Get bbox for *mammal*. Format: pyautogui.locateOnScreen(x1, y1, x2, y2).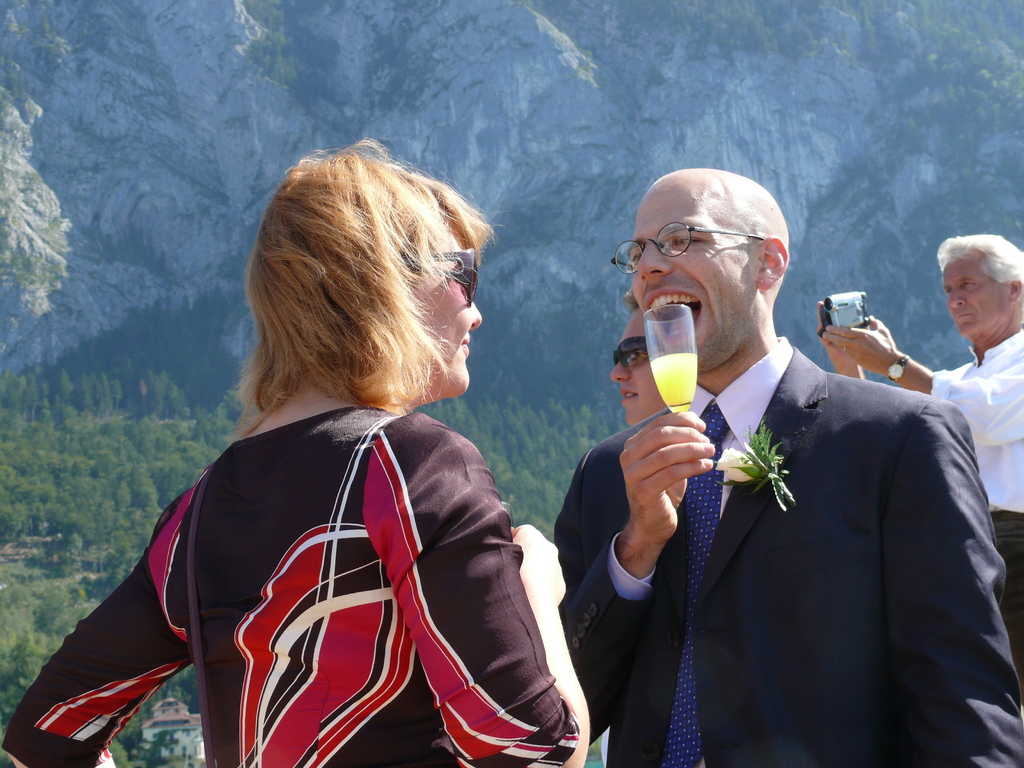
pyautogui.locateOnScreen(611, 283, 662, 430).
